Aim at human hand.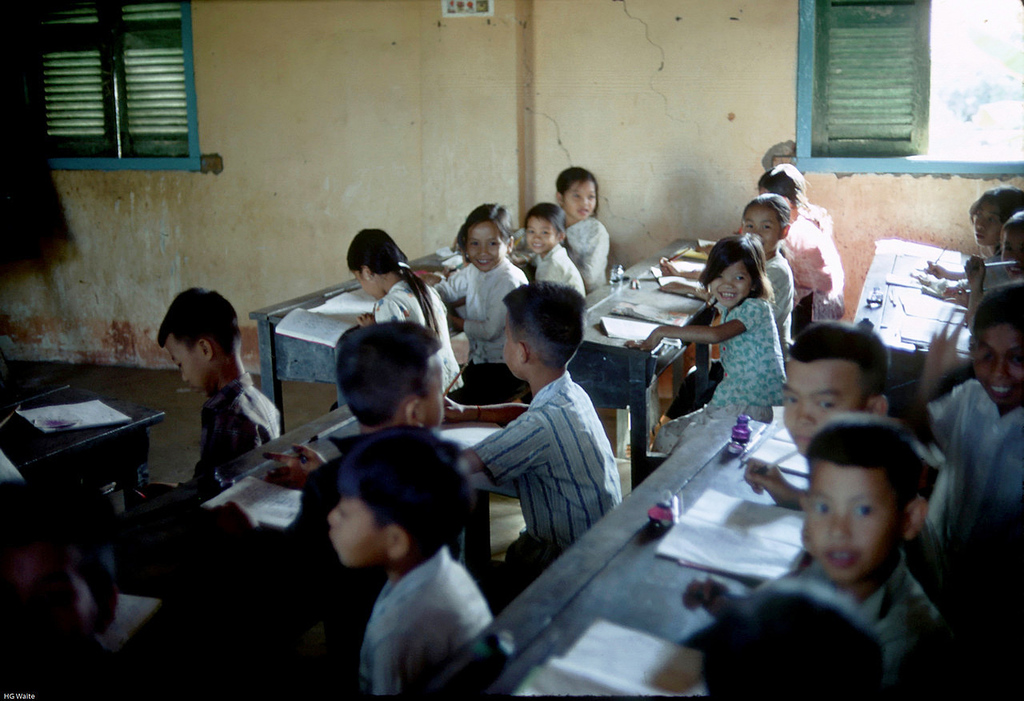
Aimed at {"x1": 354, "y1": 310, "x2": 375, "y2": 326}.
